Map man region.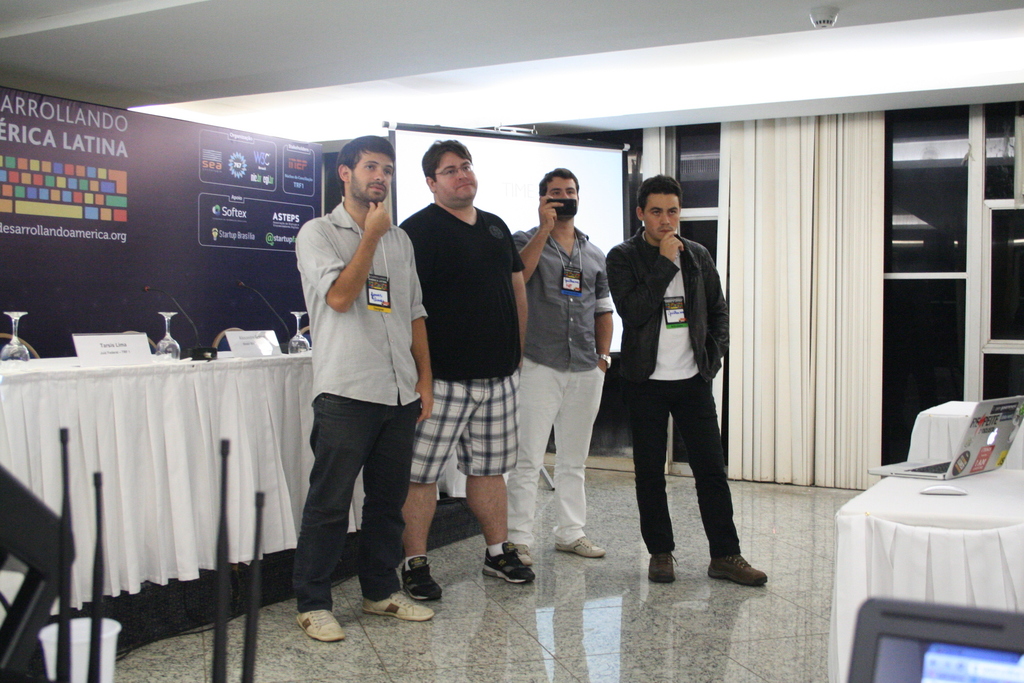
Mapped to 606, 172, 769, 589.
